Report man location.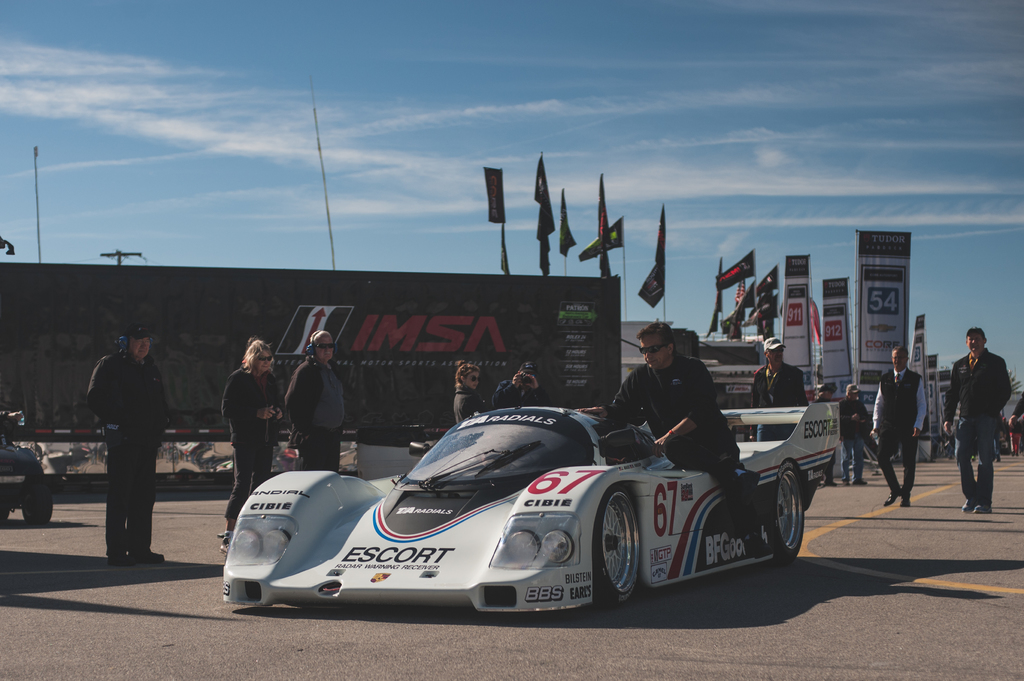
Report: detection(83, 321, 168, 564).
